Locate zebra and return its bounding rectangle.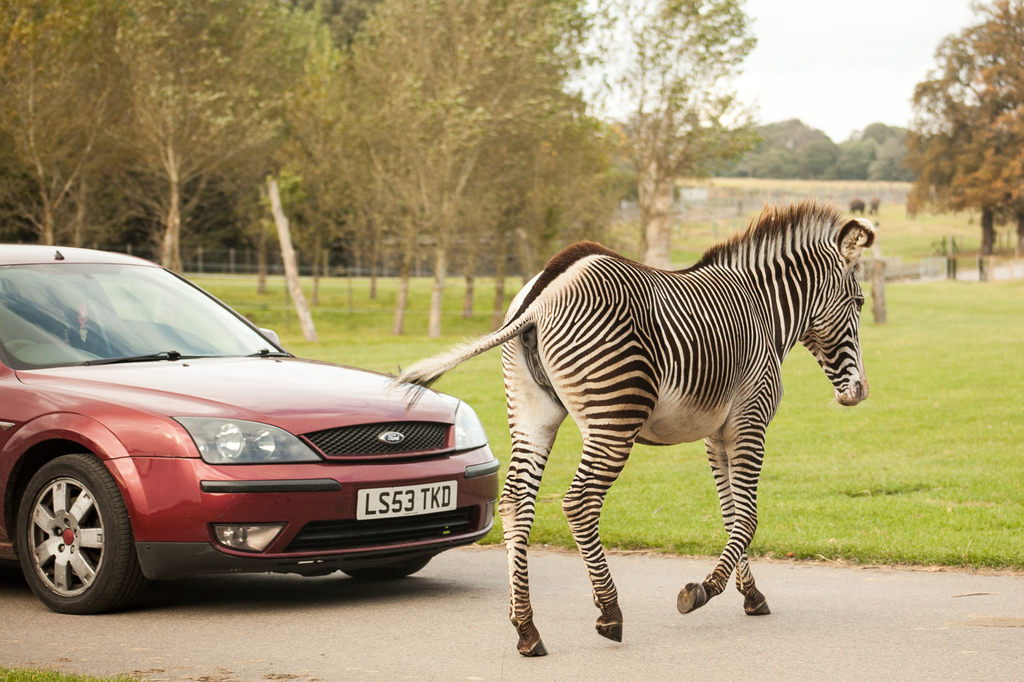
bbox(380, 194, 877, 657).
